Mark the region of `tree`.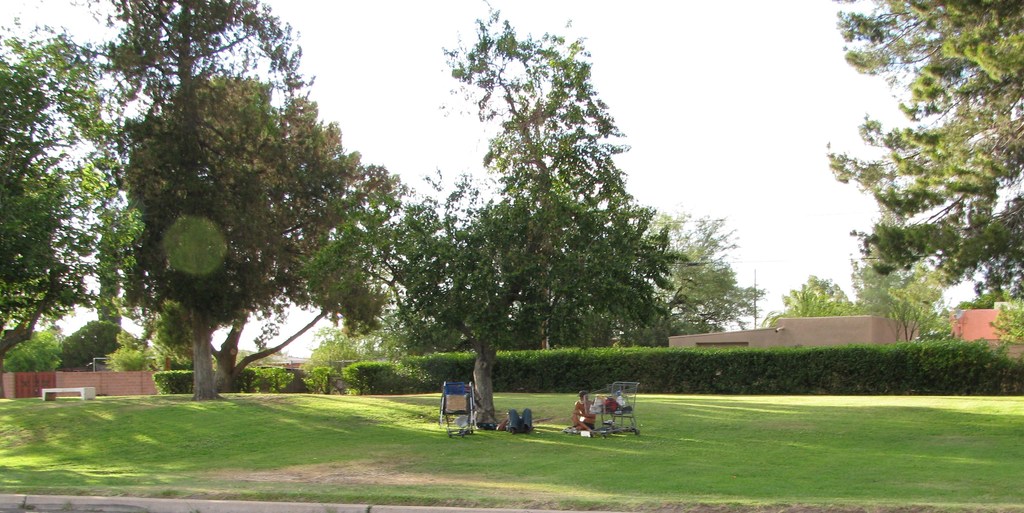
Region: [819,0,1023,313].
